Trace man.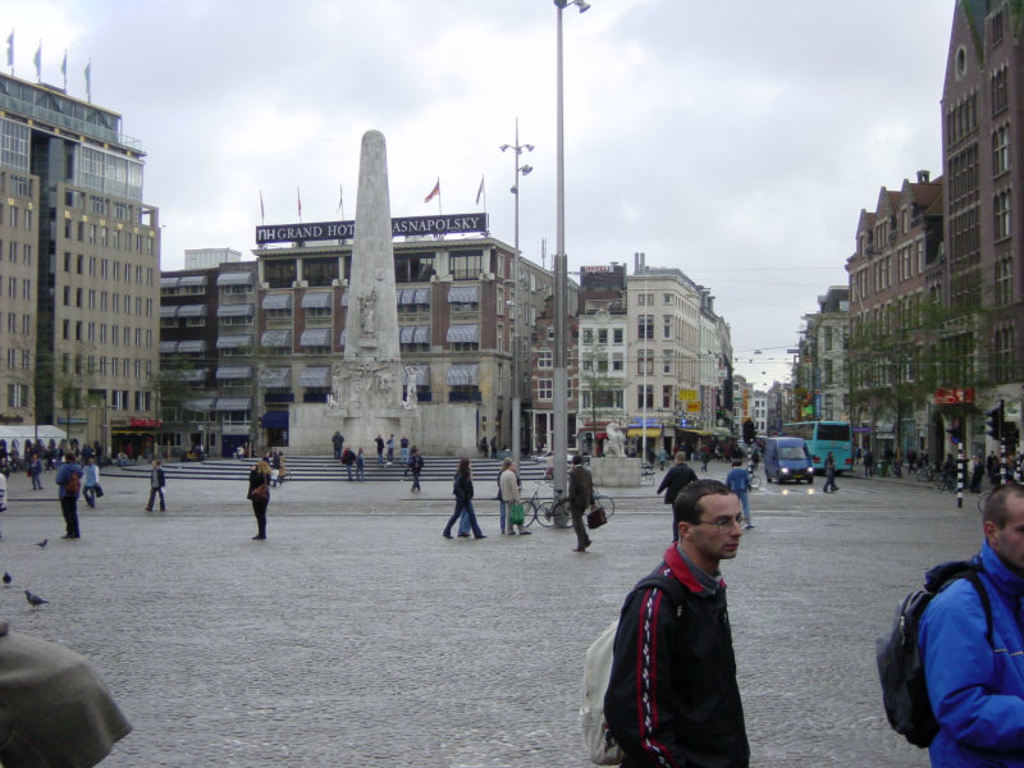
Traced to (x1=861, y1=447, x2=878, y2=479).
